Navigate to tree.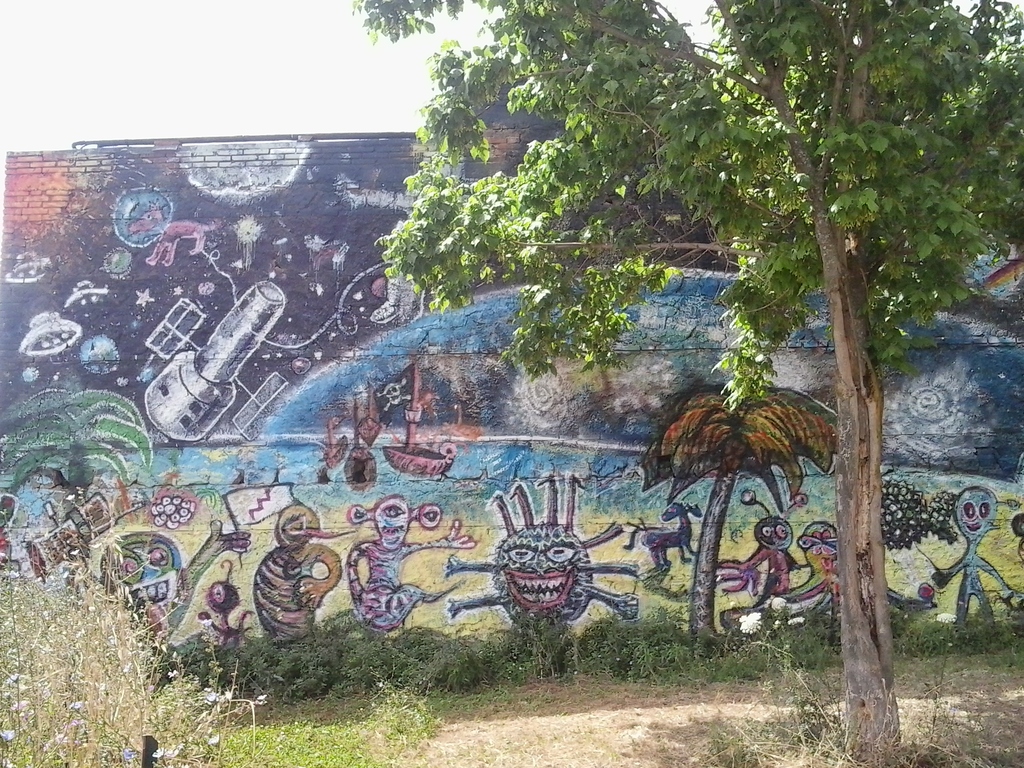
Navigation target: [637, 380, 843, 651].
